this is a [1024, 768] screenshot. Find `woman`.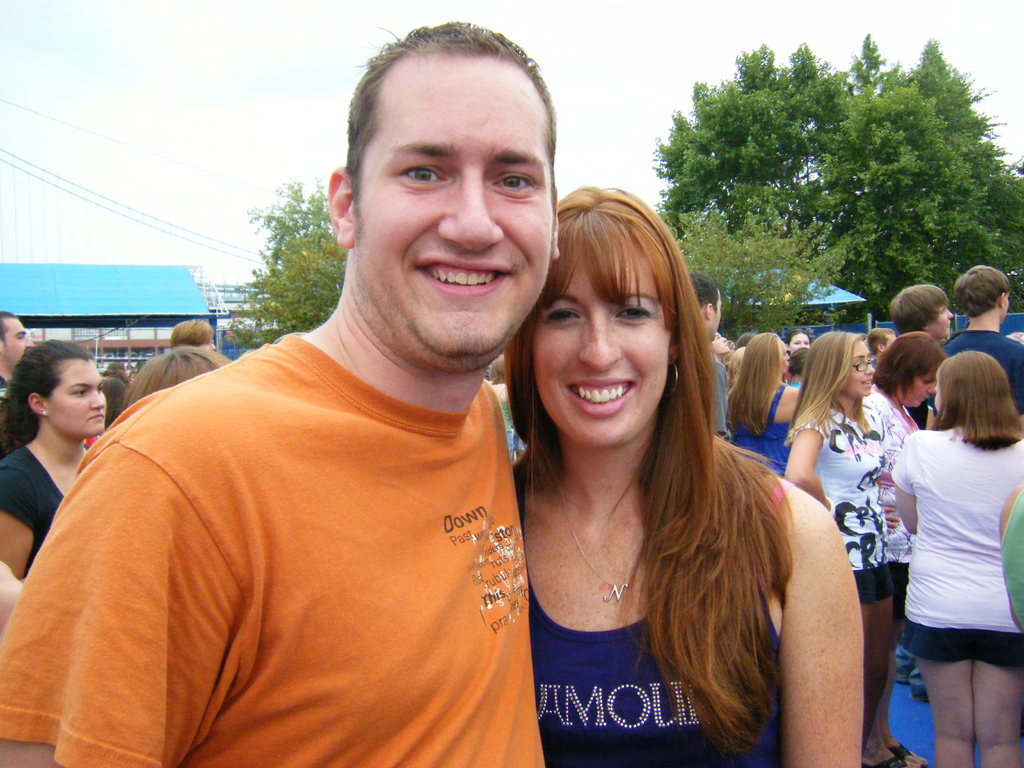
Bounding box: 781,332,933,767.
